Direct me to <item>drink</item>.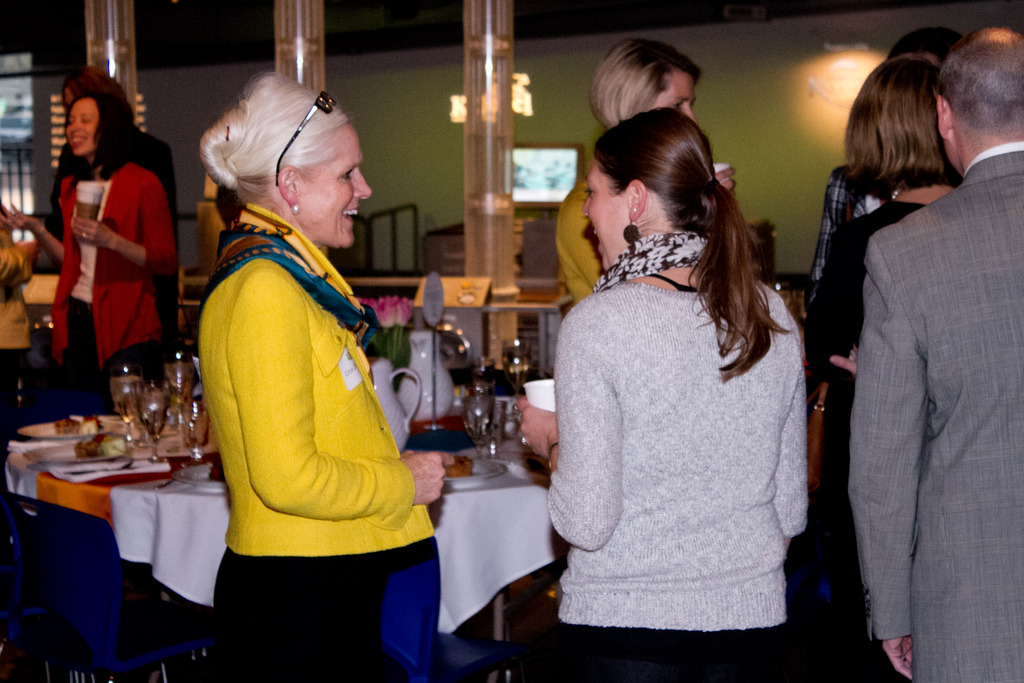
Direction: 111, 373, 143, 422.
